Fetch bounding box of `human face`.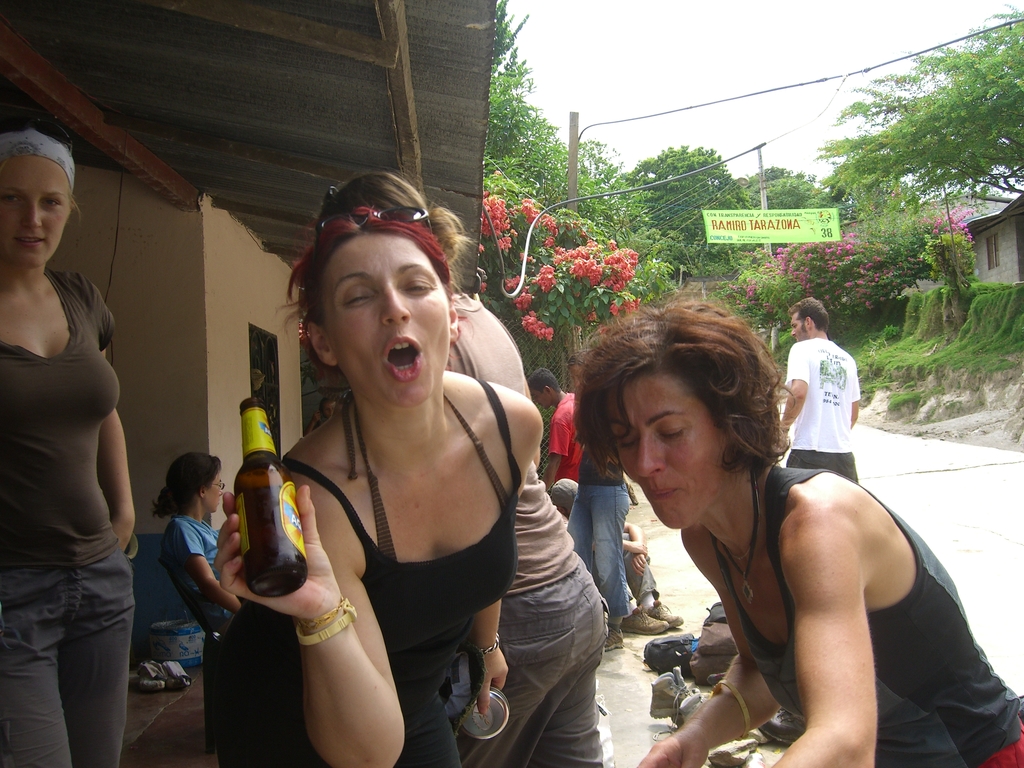
Bbox: {"left": 788, "top": 303, "right": 801, "bottom": 337}.
